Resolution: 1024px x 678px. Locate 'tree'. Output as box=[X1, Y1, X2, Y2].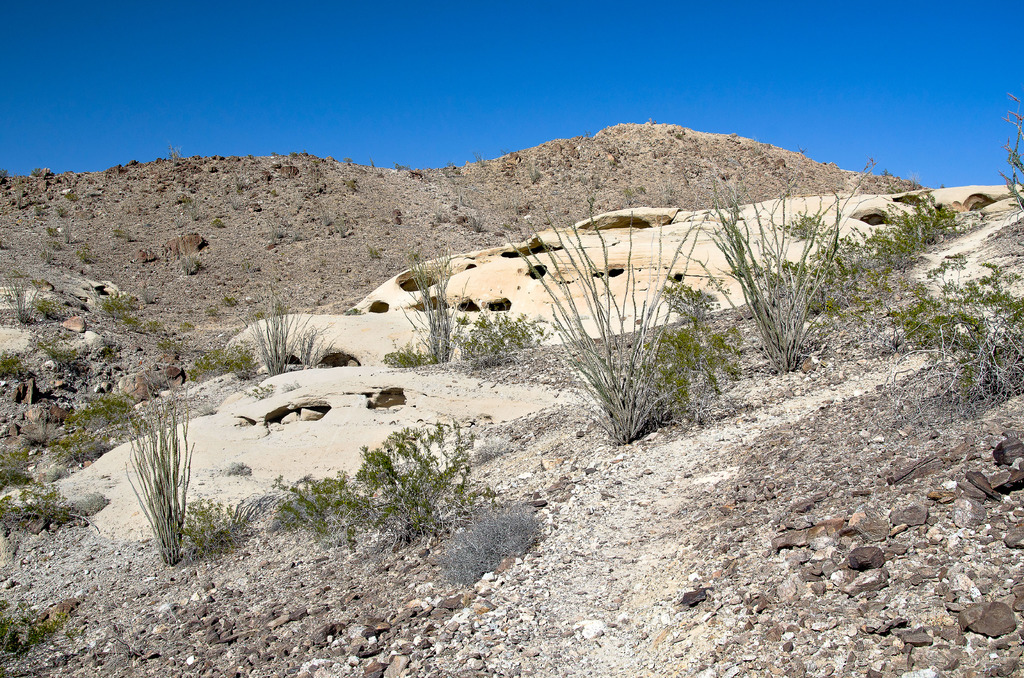
box=[703, 181, 855, 392].
